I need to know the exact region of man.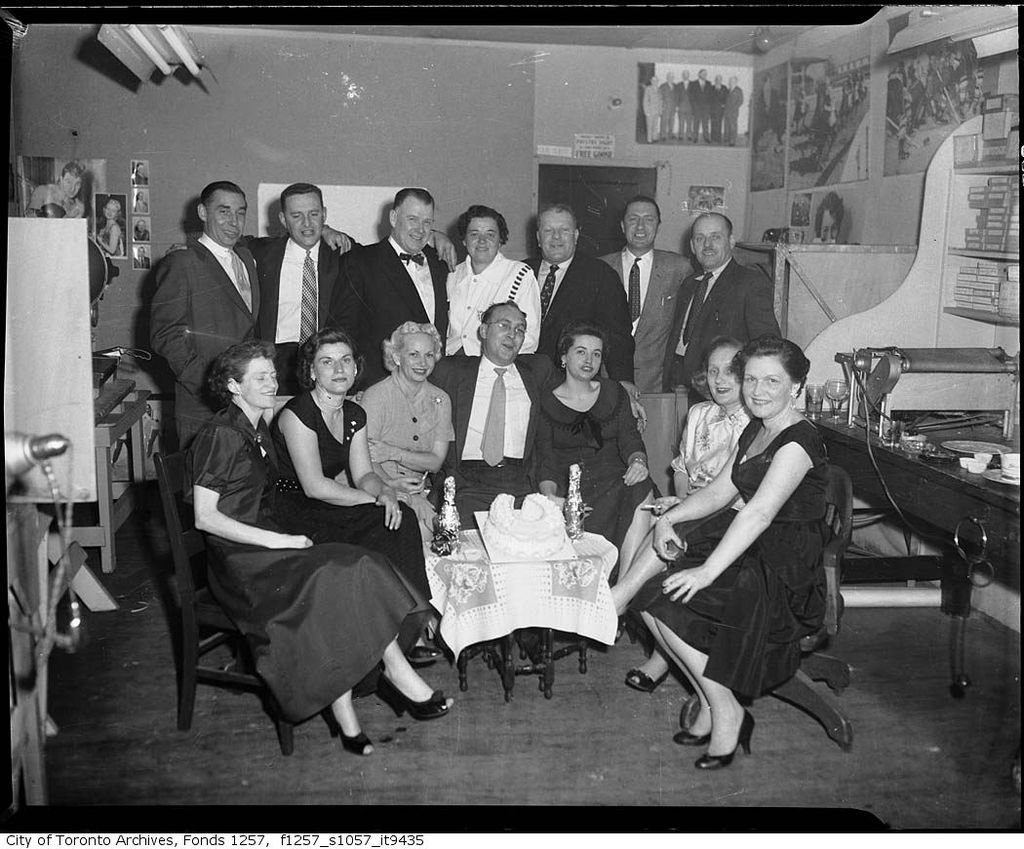
Region: [left=334, top=181, right=450, bottom=381].
